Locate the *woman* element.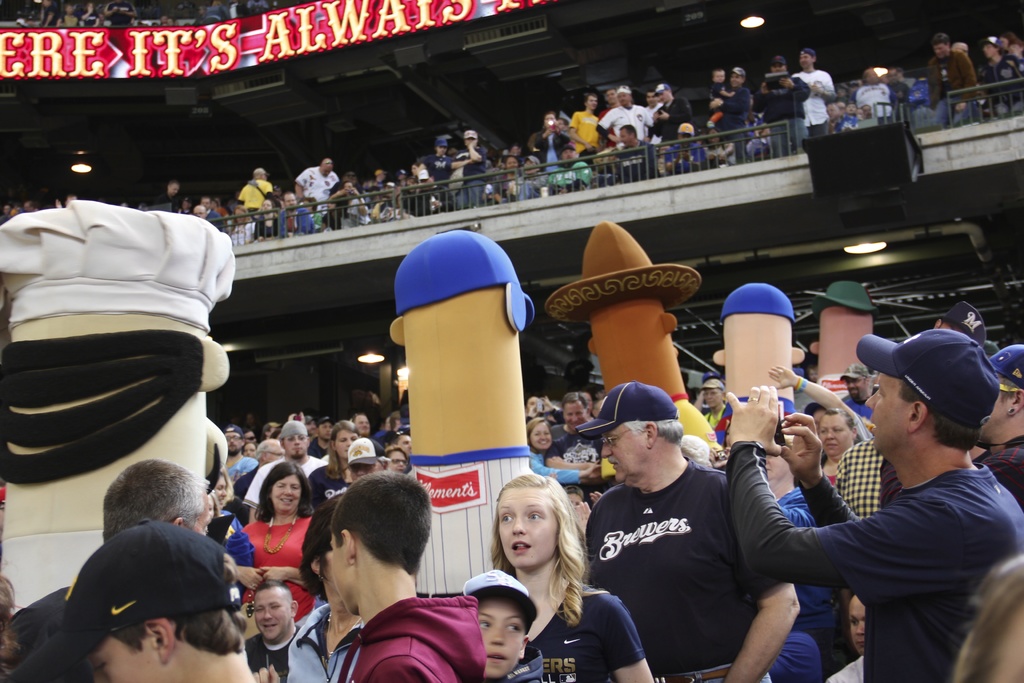
Element bbox: <box>253,201,279,242</box>.
